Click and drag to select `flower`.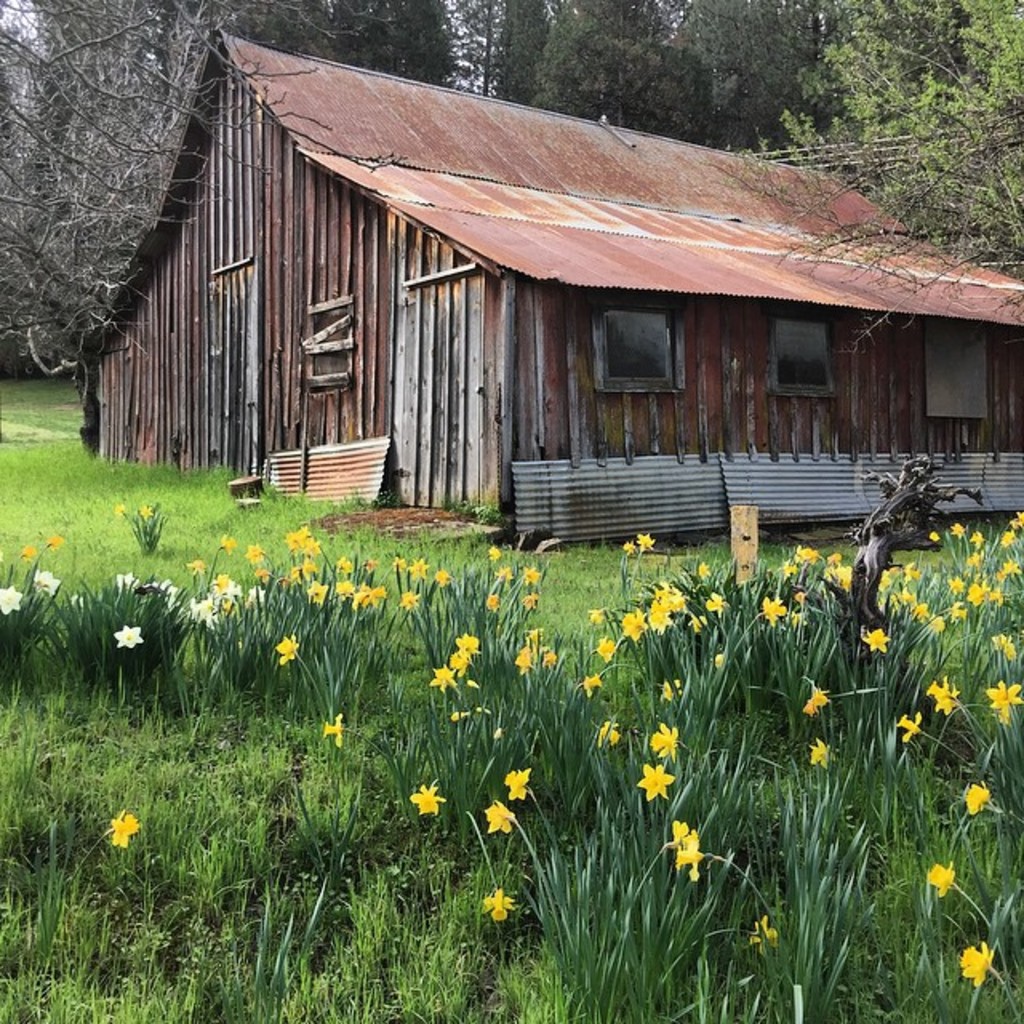
Selection: [x1=0, y1=589, x2=19, y2=614].
